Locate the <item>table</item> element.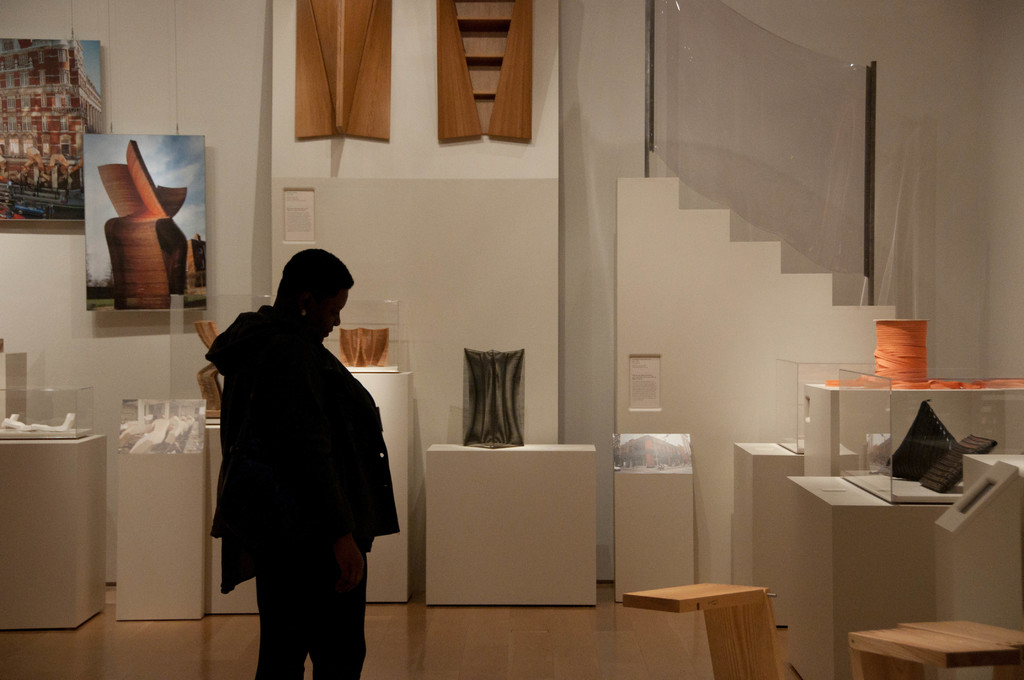
Element bbox: detection(111, 448, 209, 622).
